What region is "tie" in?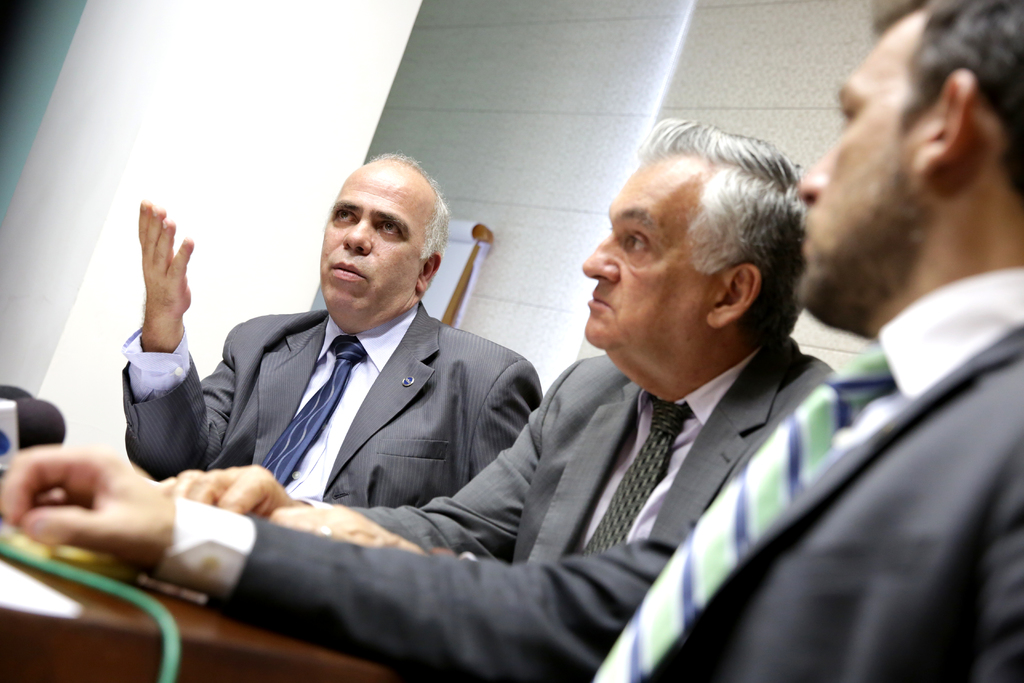
{"left": 259, "top": 334, "right": 370, "bottom": 491}.
